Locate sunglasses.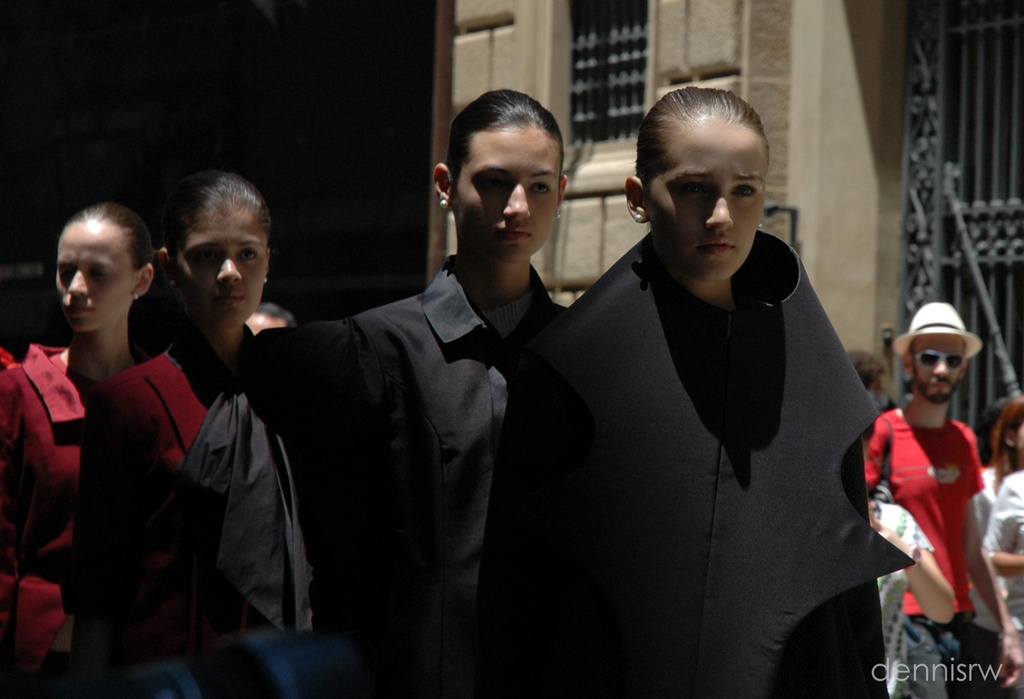
Bounding box: 909/342/964/378.
